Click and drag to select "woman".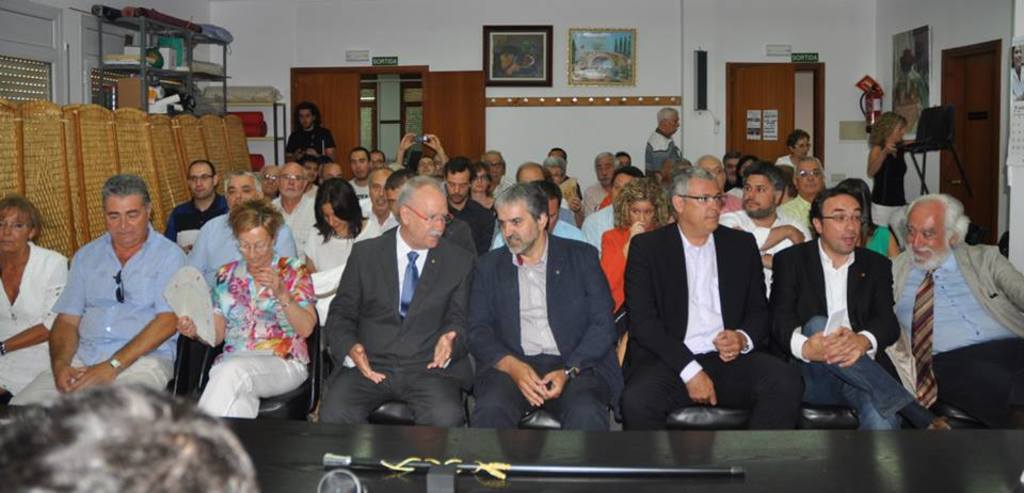
Selection: [304,178,362,322].
